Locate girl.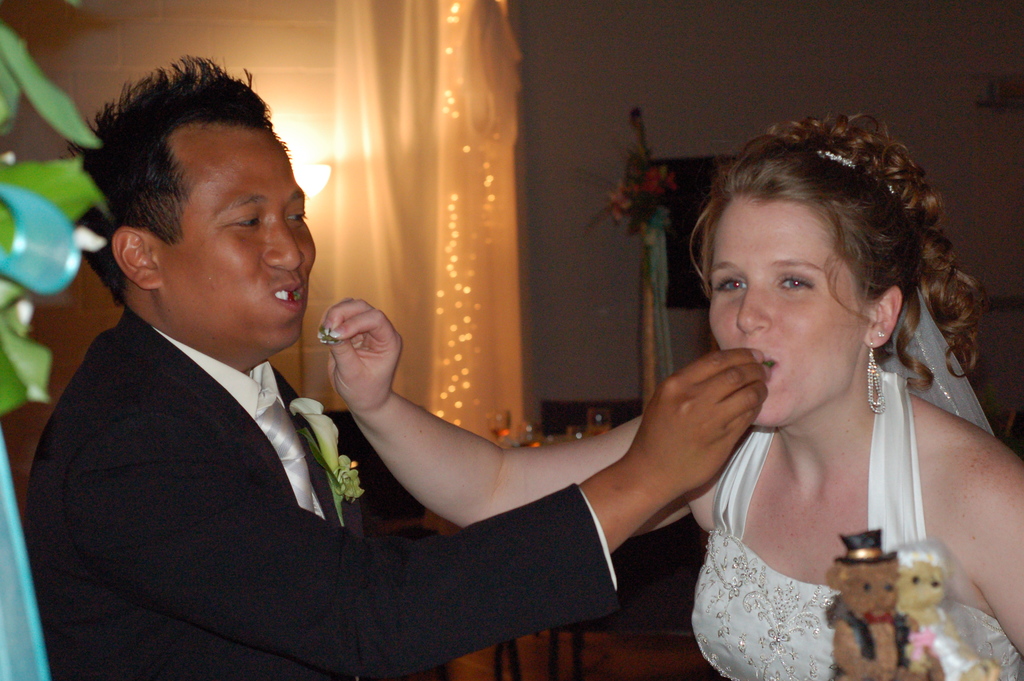
Bounding box: 312:110:1023:679.
